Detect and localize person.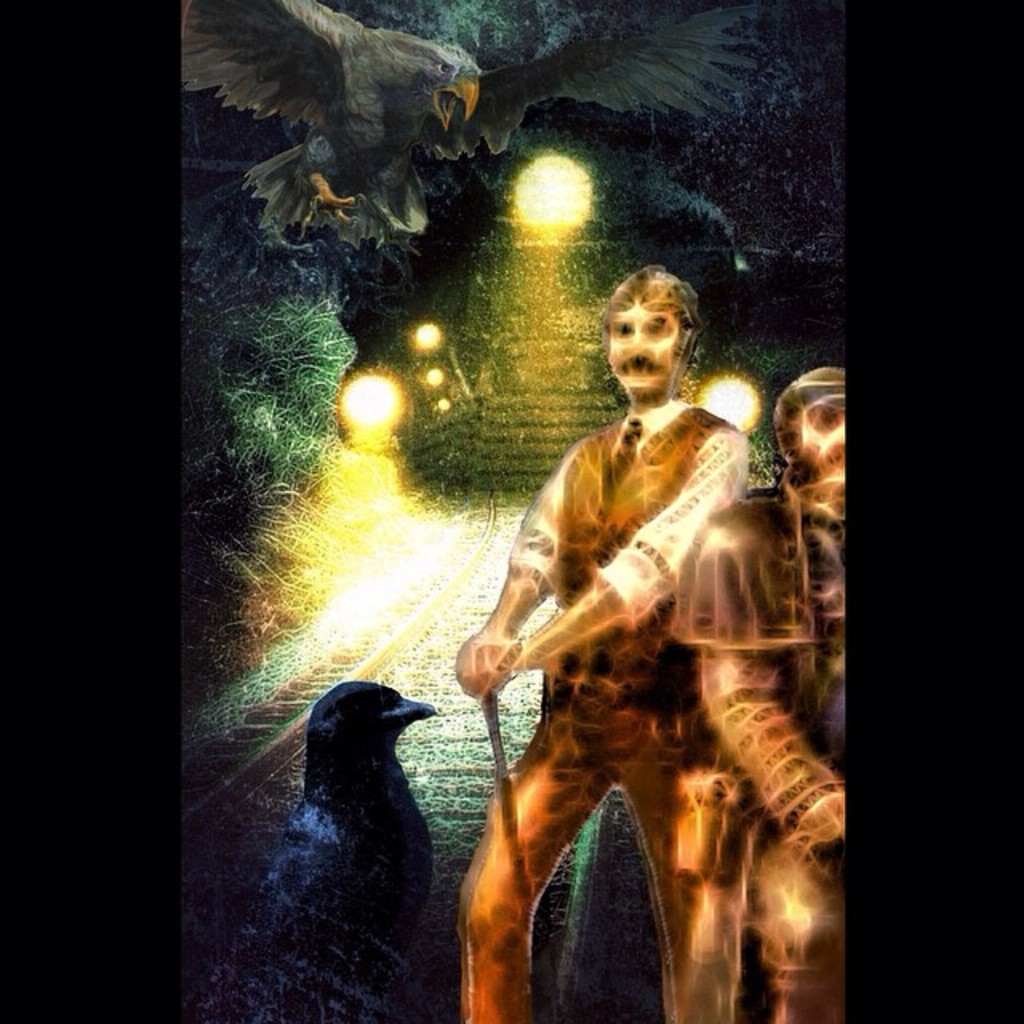
Localized at locate(677, 370, 848, 1022).
